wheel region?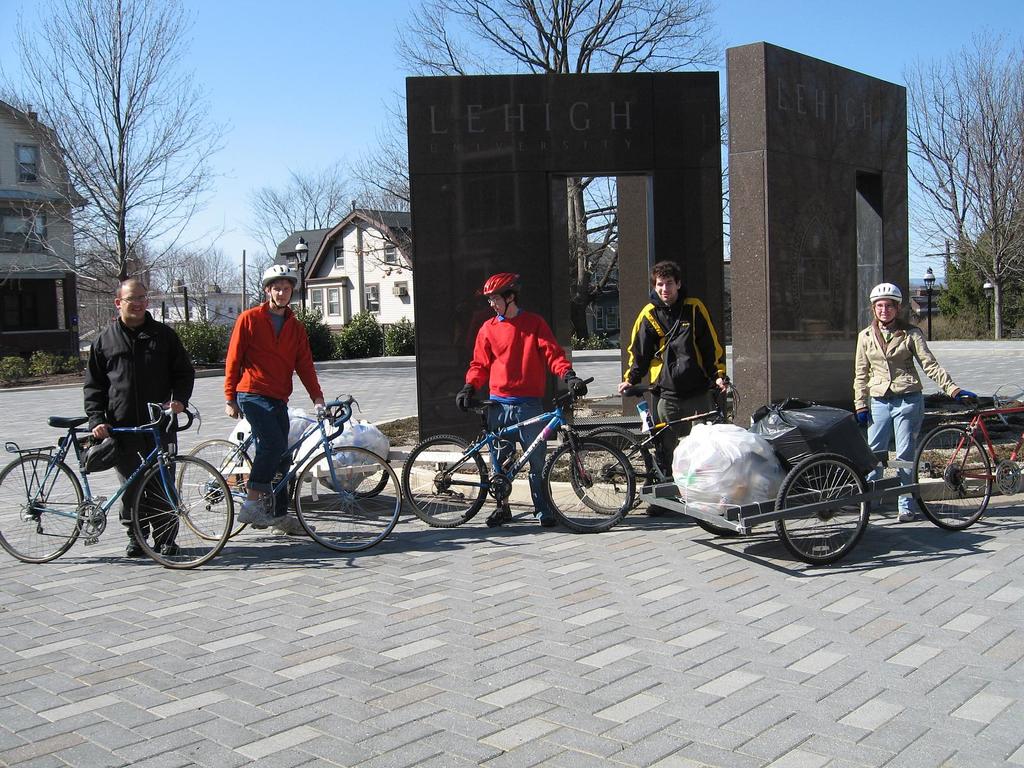
(538, 442, 636, 533)
